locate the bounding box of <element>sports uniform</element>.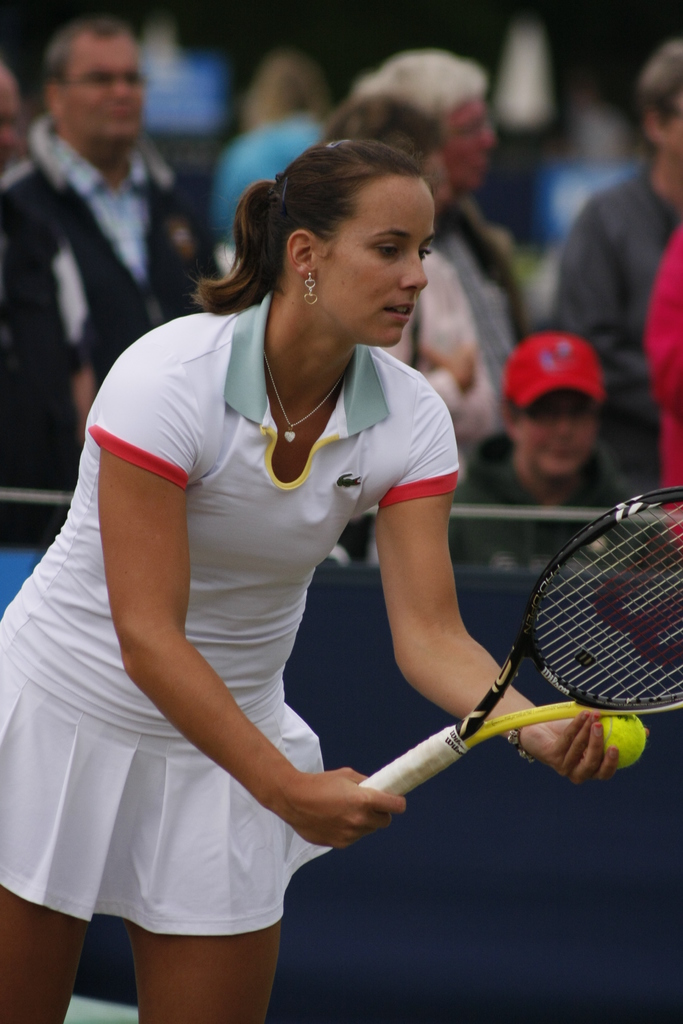
Bounding box: [68,155,538,967].
